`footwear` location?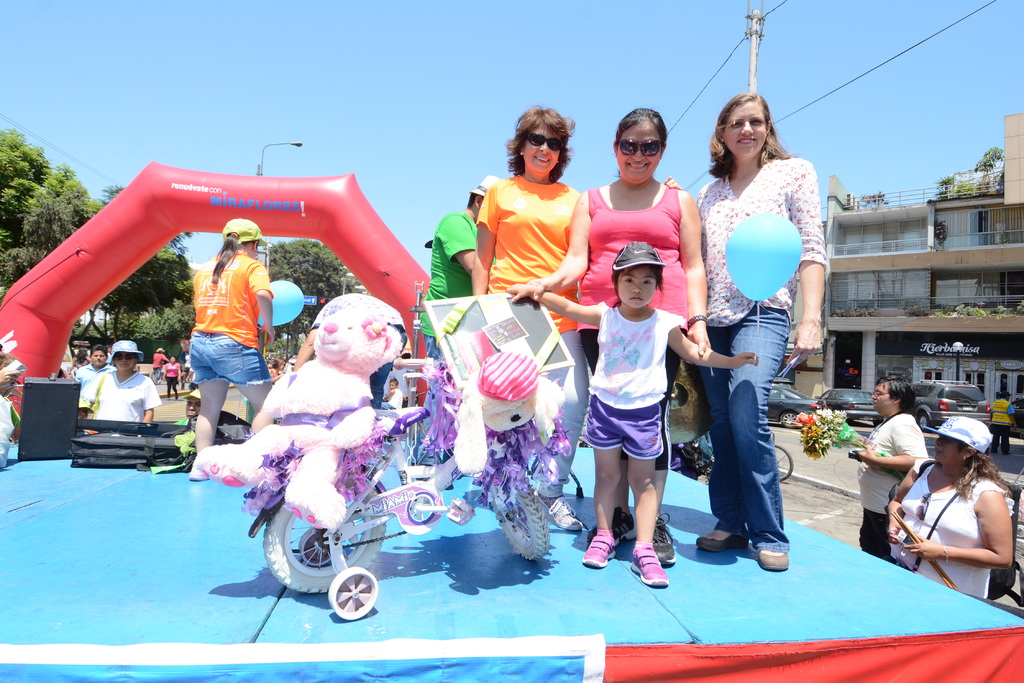
{"x1": 531, "y1": 491, "x2": 586, "y2": 533}
